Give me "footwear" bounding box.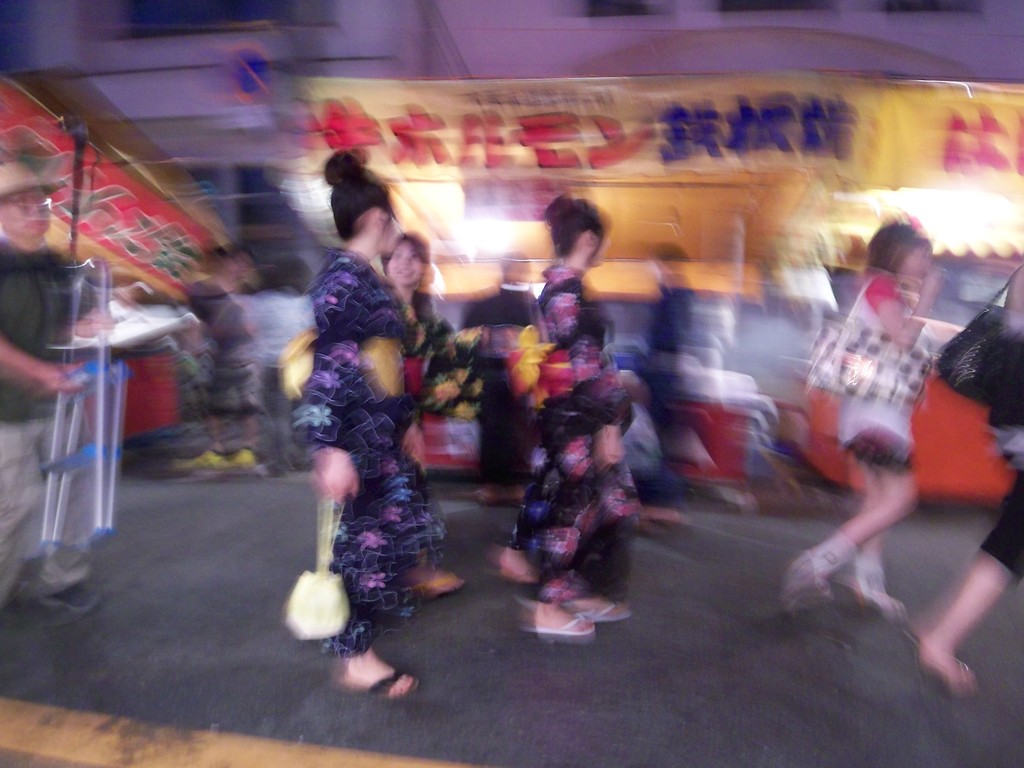
[x1=347, y1=660, x2=418, y2=696].
